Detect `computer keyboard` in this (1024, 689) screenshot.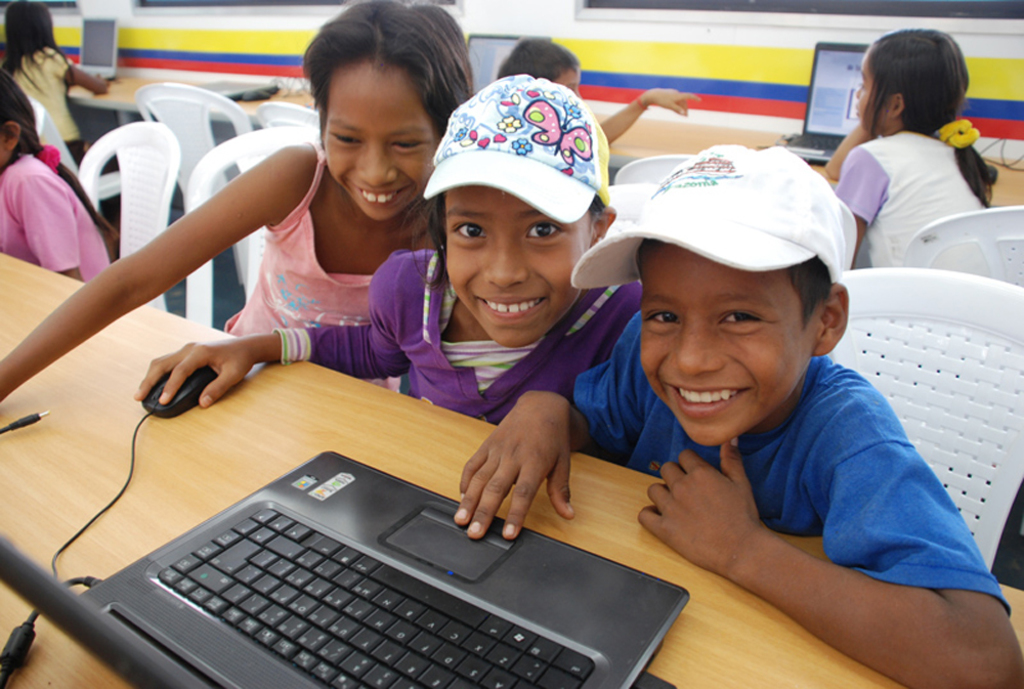
Detection: box=[155, 504, 597, 688].
